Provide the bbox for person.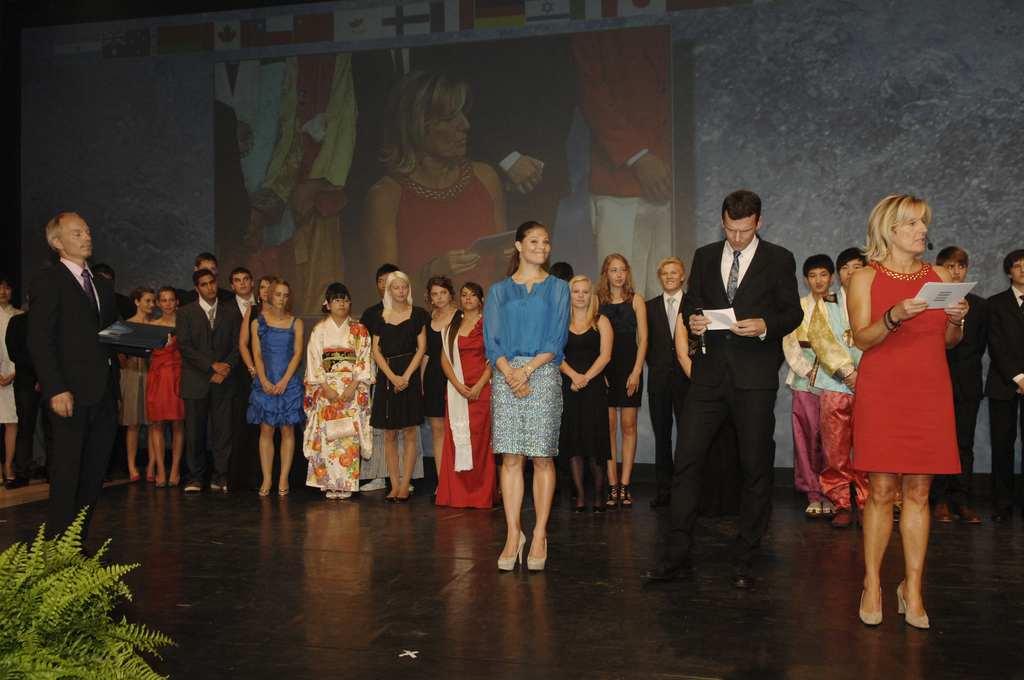
locate(524, 264, 573, 412).
